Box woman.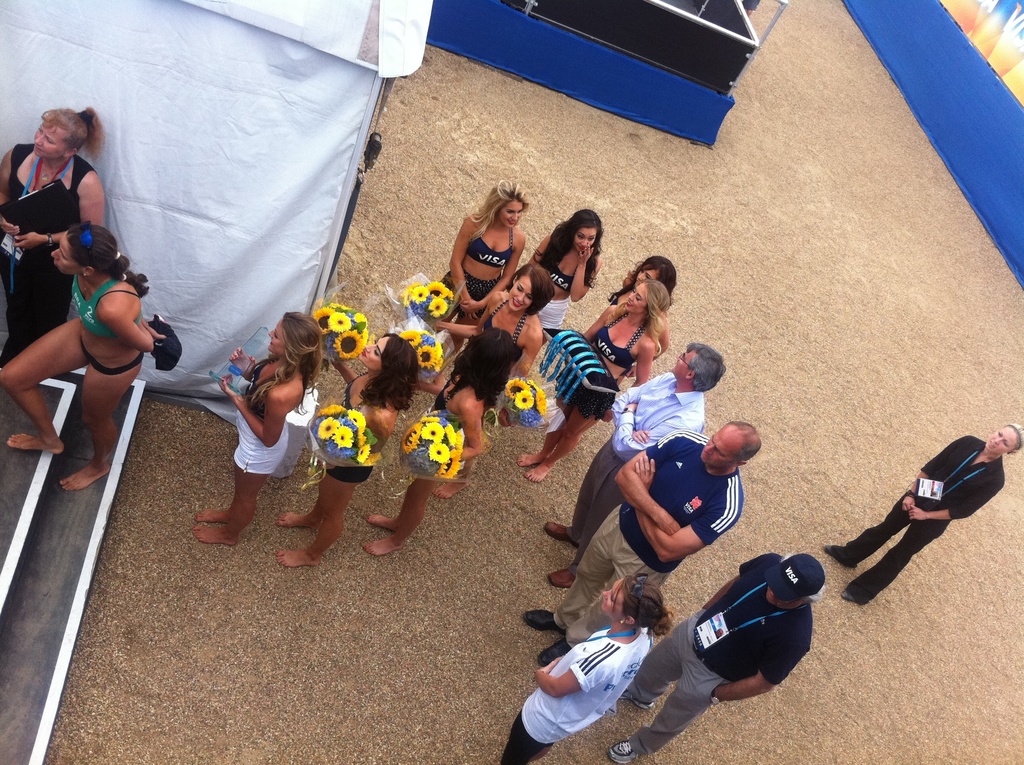
{"x1": 439, "y1": 178, "x2": 526, "y2": 317}.
